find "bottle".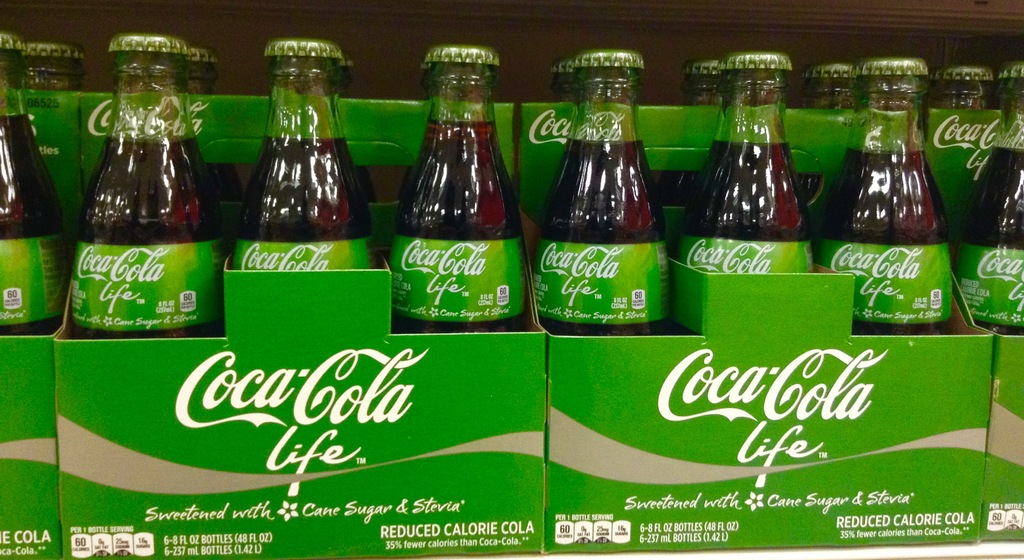
(188, 49, 227, 100).
